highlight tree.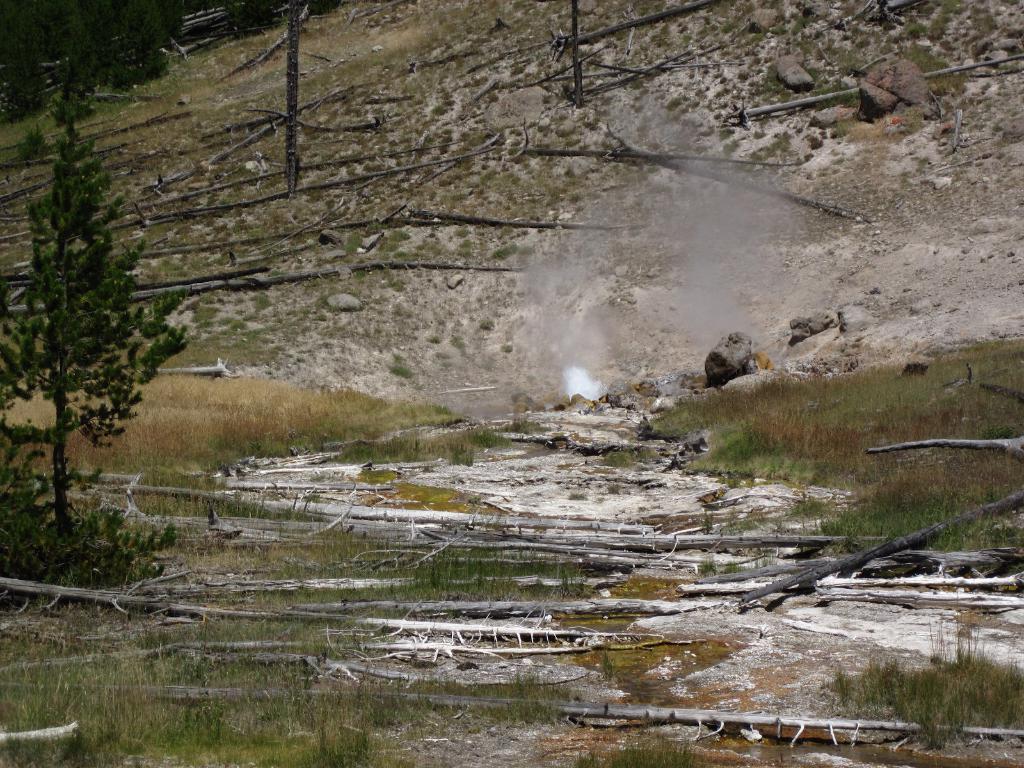
Highlighted region: {"x1": 141, "y1": 0, "x2": 193, "y2": 48}.
